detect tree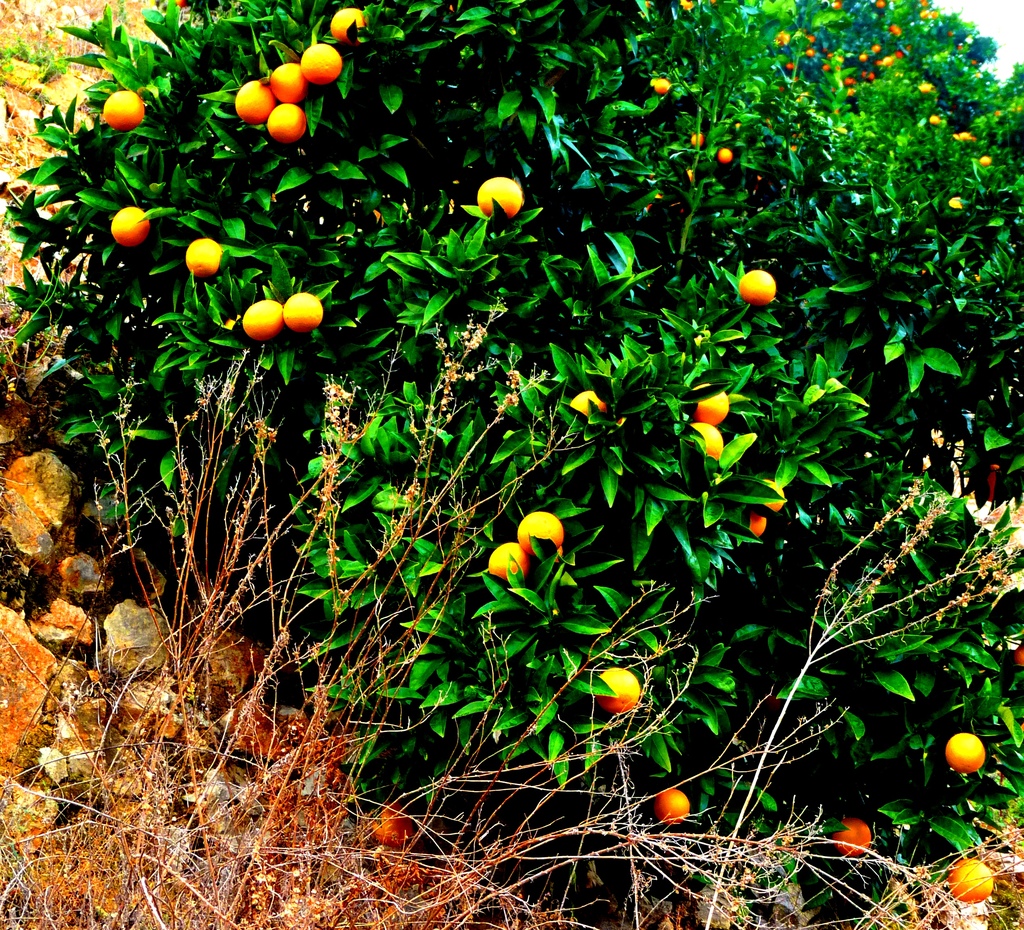
1:1:20:29
